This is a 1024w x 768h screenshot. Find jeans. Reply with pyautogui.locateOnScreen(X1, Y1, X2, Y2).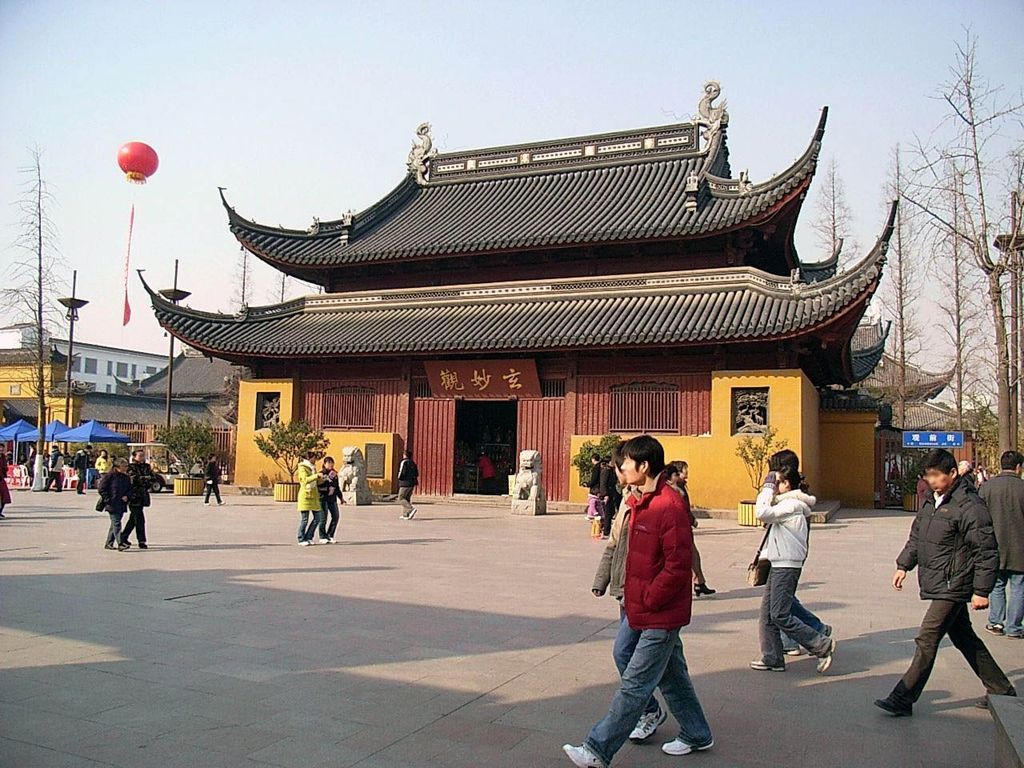
pyautogui.locateOnScreen(113, 506, 142, 548).
